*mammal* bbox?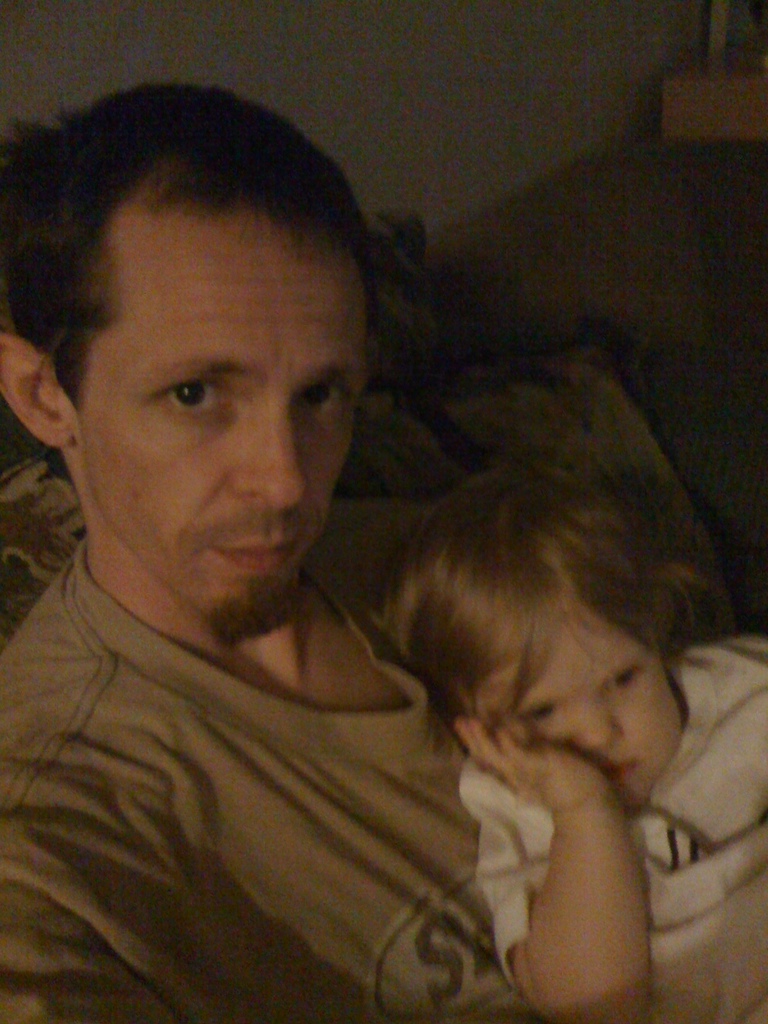
[374, 456, 767, 1023]
